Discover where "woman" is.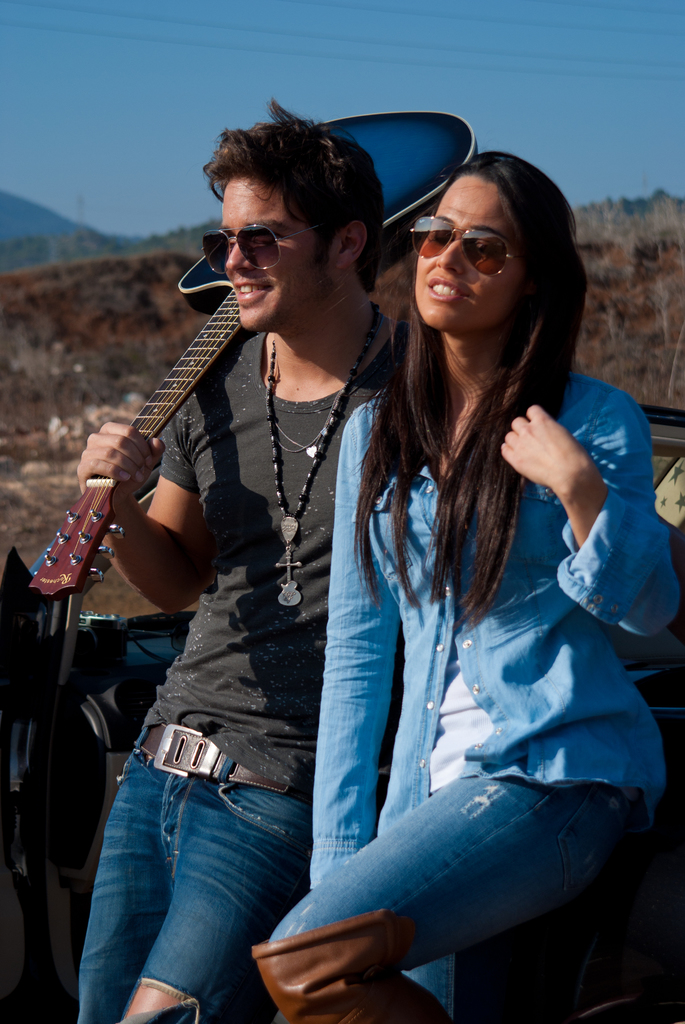
Discovered at bbox=[249, 149, 678, 1023].
